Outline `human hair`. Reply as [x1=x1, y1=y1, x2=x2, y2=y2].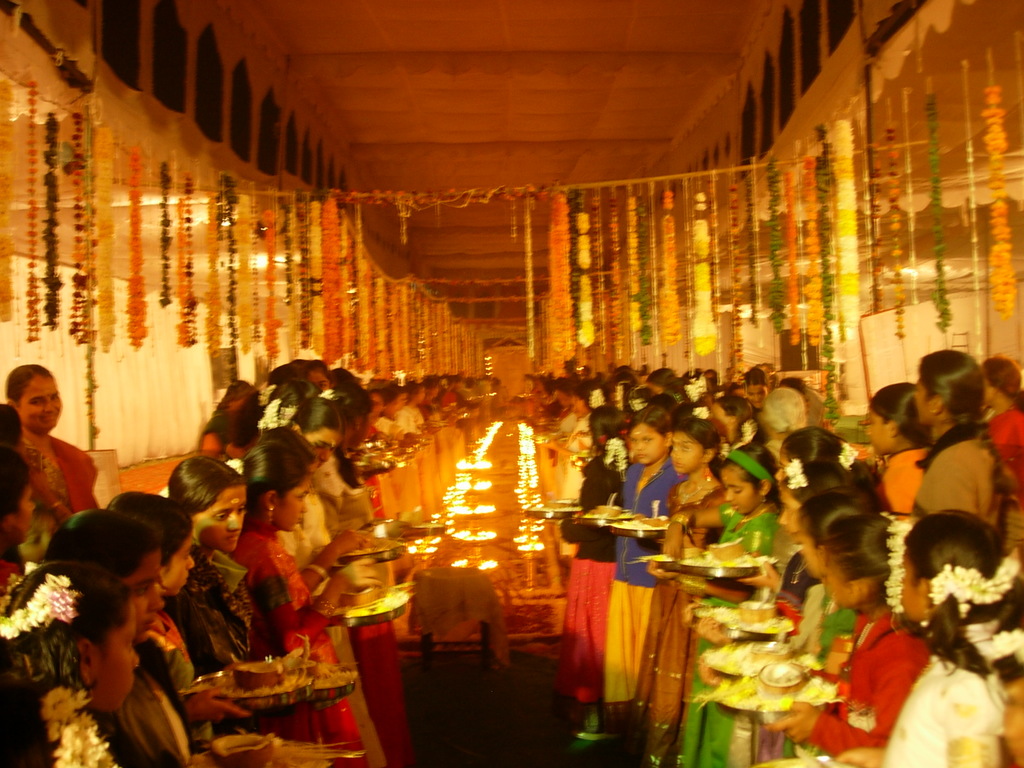
[x1=106, y1=490, x2=195, y2=566].
